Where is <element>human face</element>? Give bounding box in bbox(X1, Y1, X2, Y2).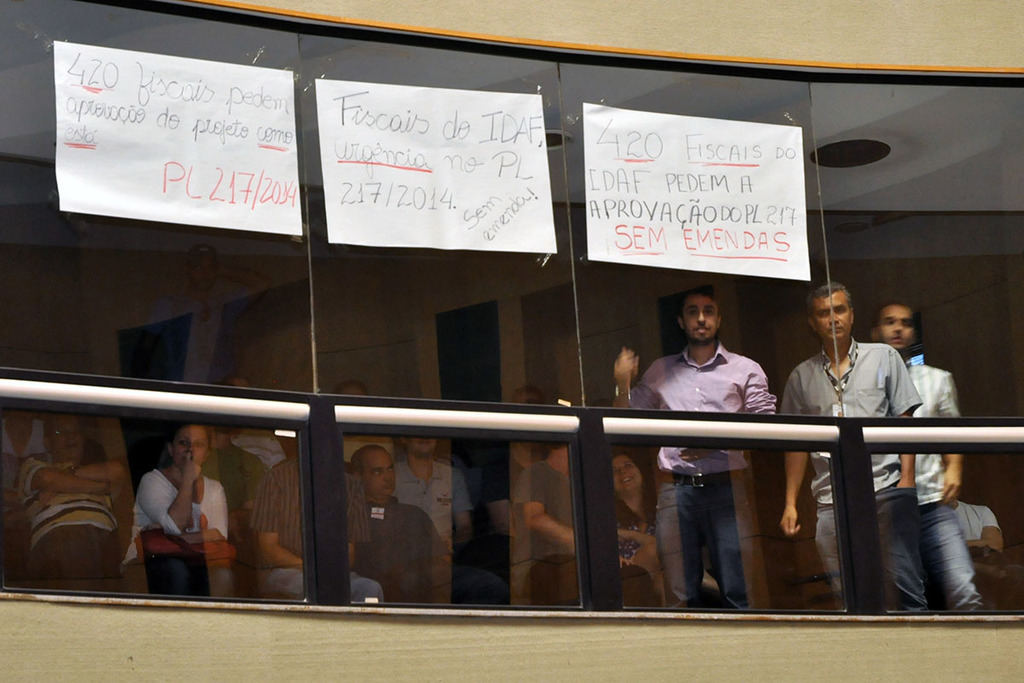
bbox(878, 304, 915, 352).
